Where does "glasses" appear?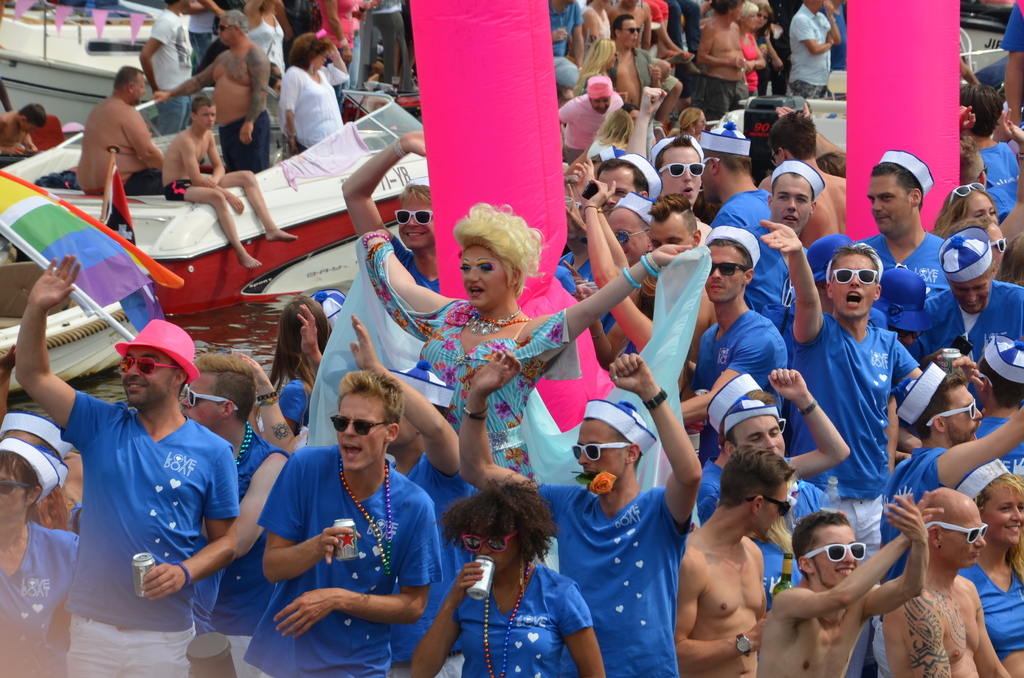
Appears at 653/164/703/184.
